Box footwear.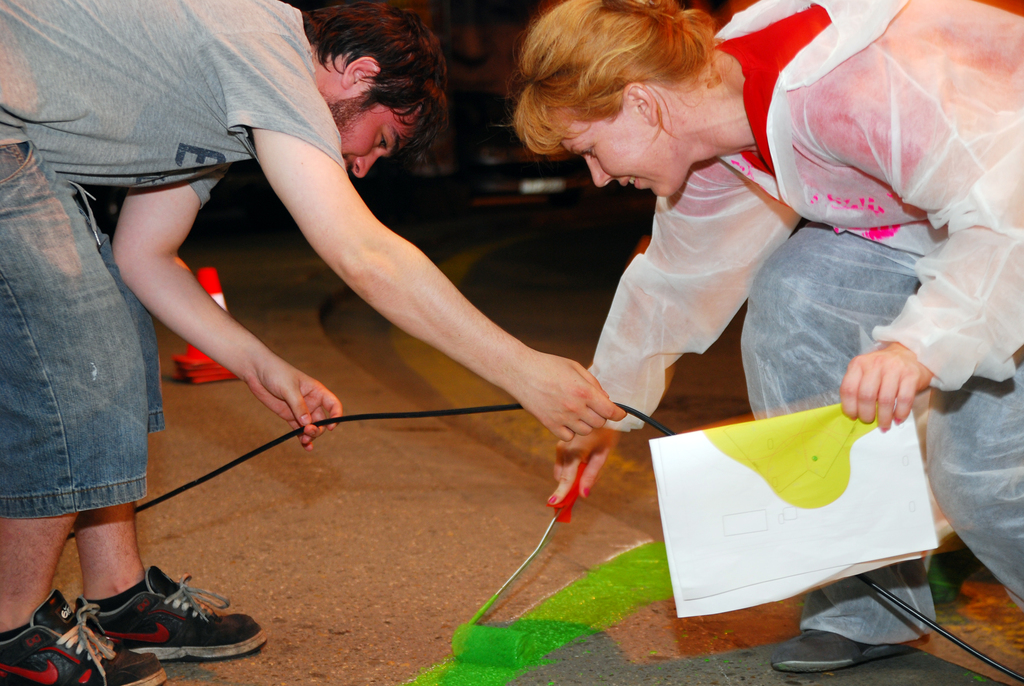
{"x1": 767, "y1": 629, "x2": 902, "y2": 673}.
